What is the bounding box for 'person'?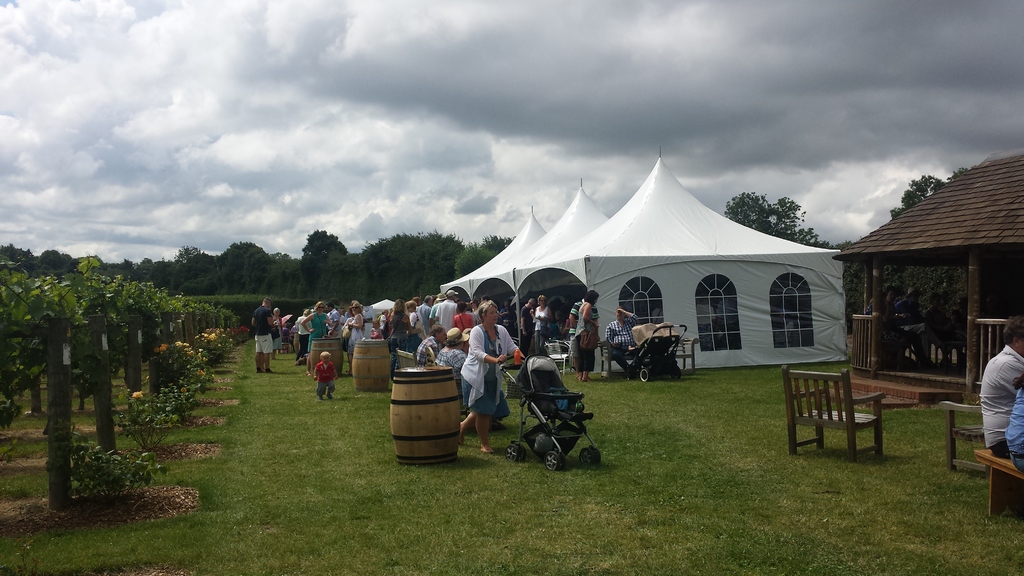
(434, 289, 460, 324).
